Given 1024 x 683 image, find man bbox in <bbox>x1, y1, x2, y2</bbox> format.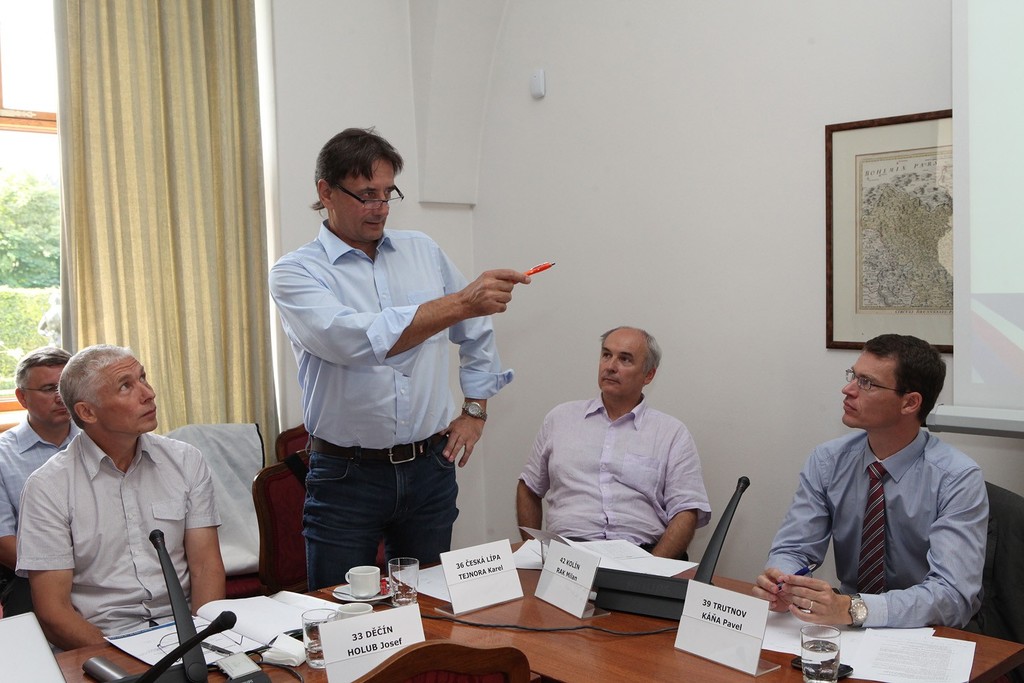
<bbox>20, 343, 232, 658</bbox>.
